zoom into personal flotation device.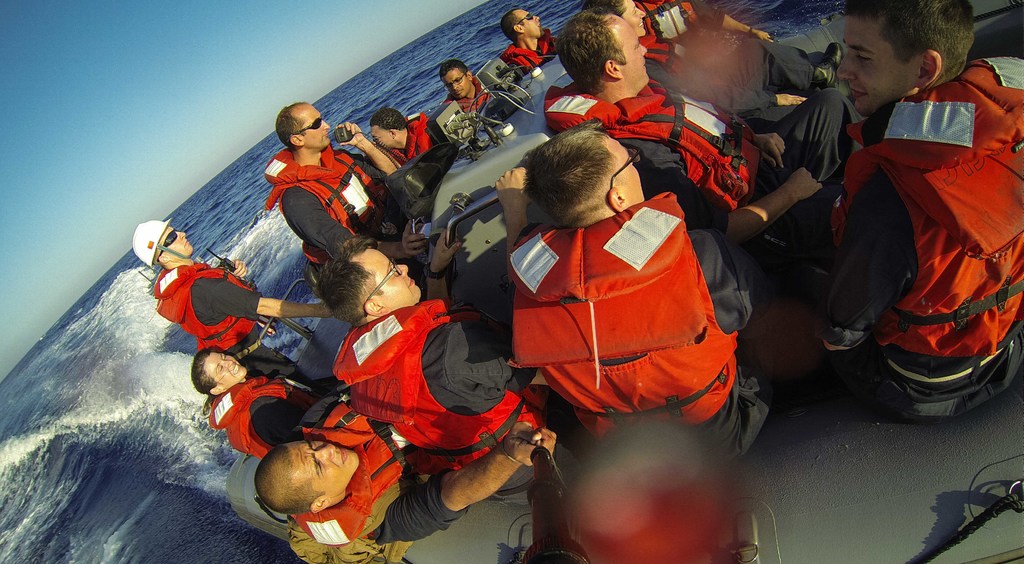
Zoom target: 261 138 401 271.
